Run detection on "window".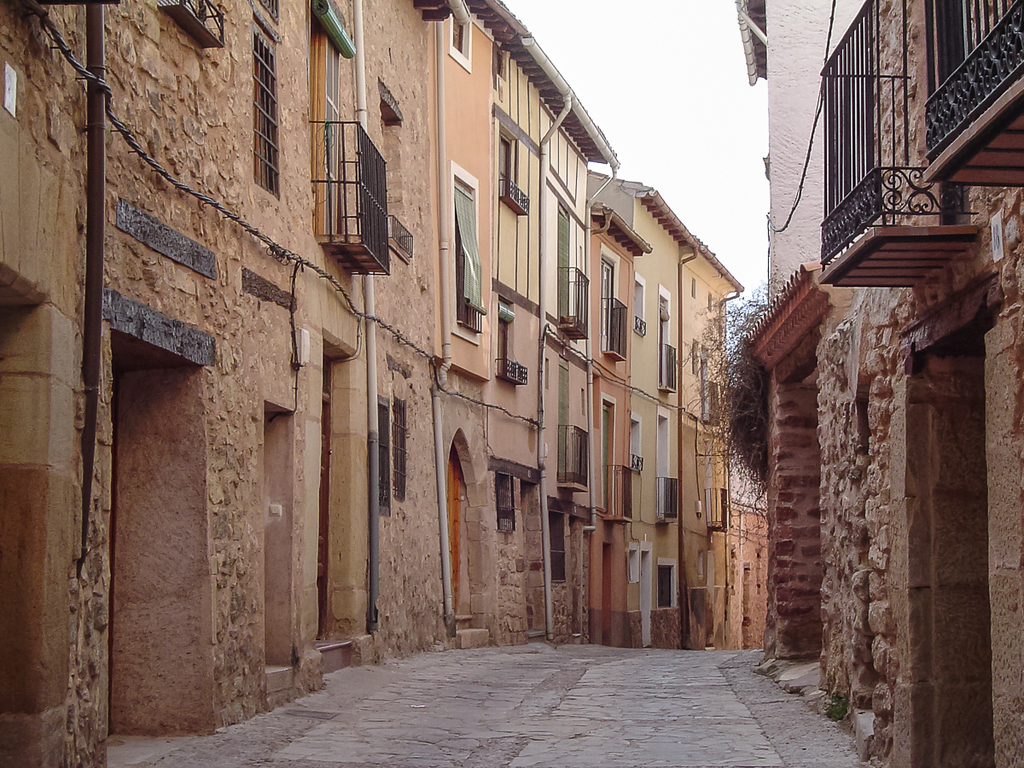
Result: 254 27 279 194.
